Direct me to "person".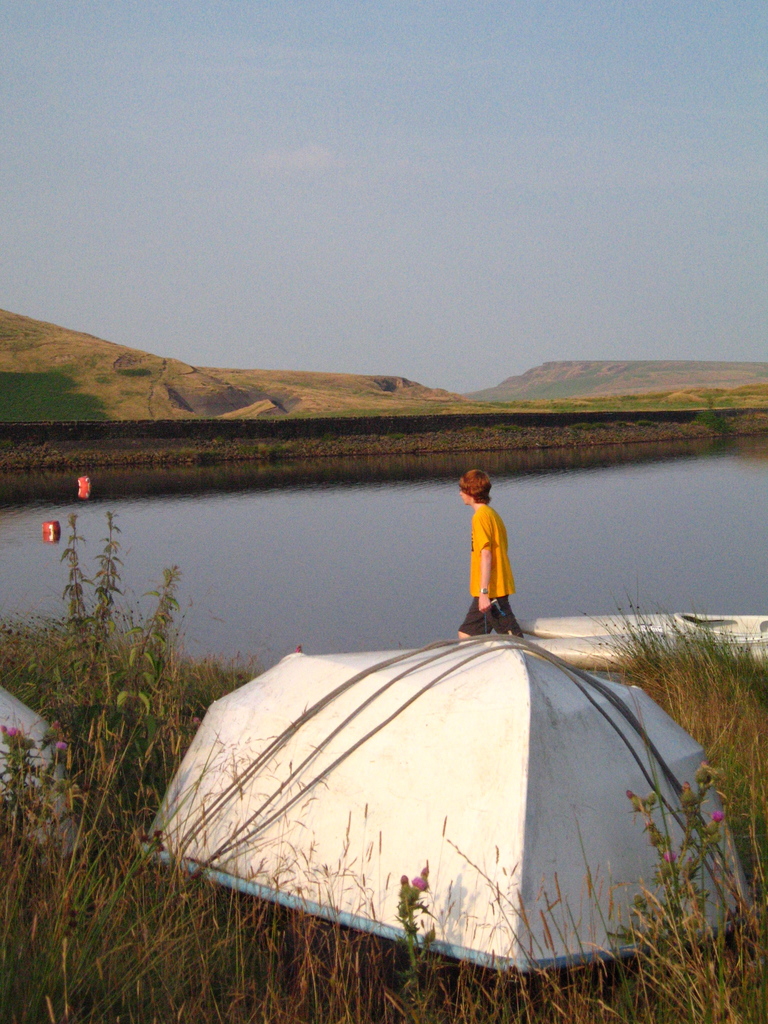
Direction: rect(456, 456, 534, 641).
